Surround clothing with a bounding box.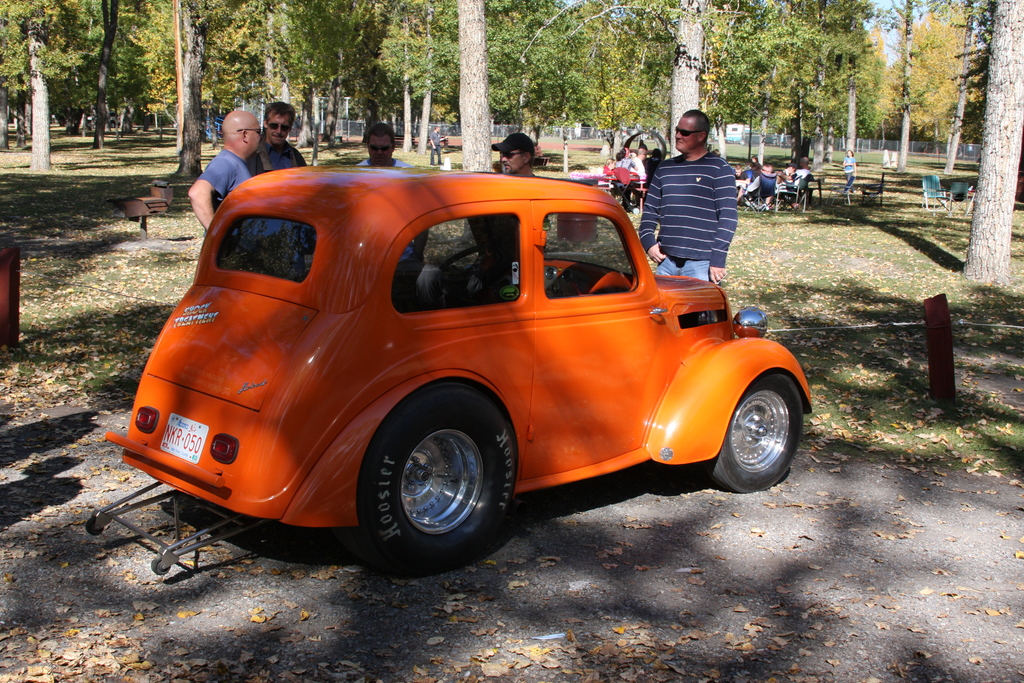
x1=250 y1=138 x2=305 y2=180.
